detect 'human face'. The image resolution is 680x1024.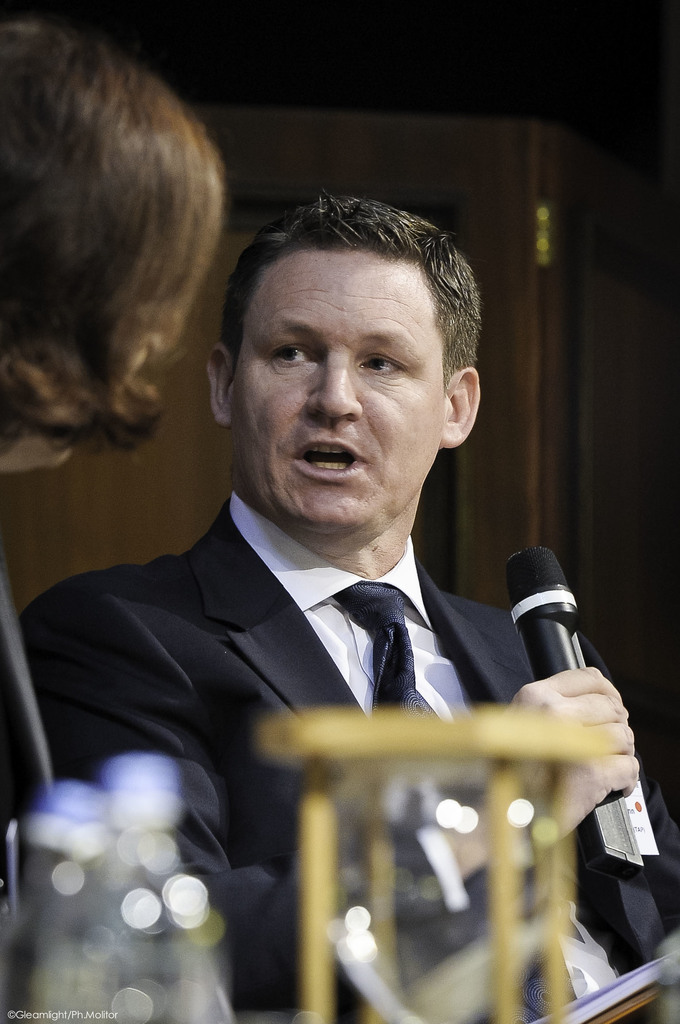
x1=232 y1=253 x2=449 y2=533.
